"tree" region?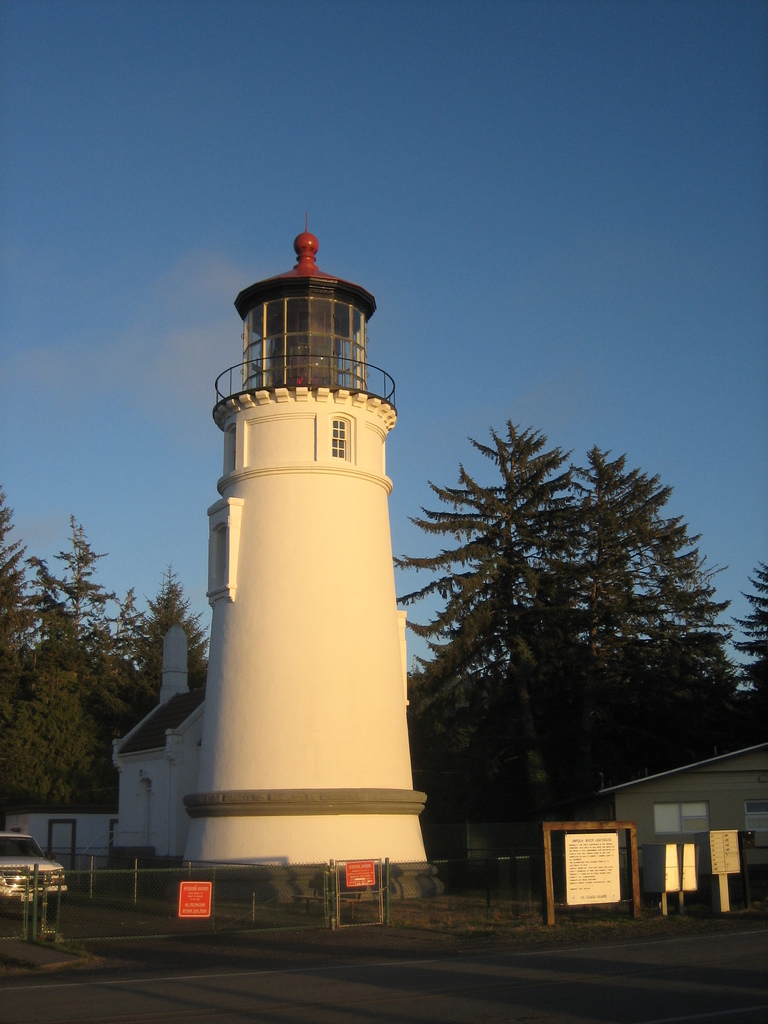
656/559/767/769
